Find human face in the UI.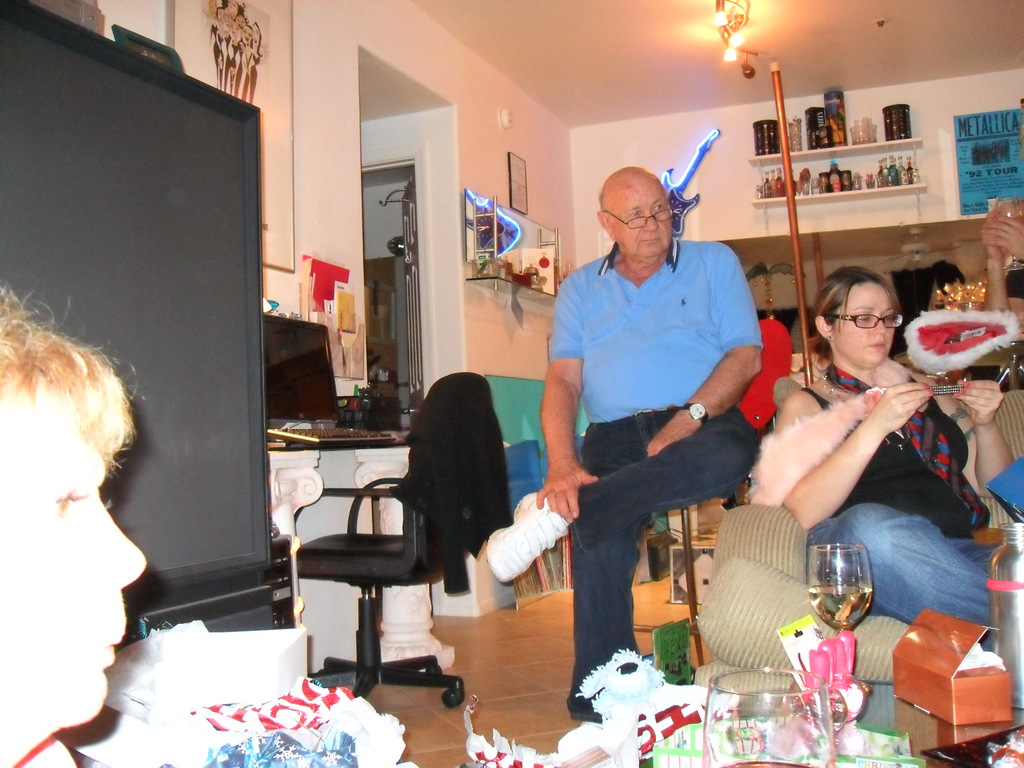
UI element at [832, 278, 898, 363].
